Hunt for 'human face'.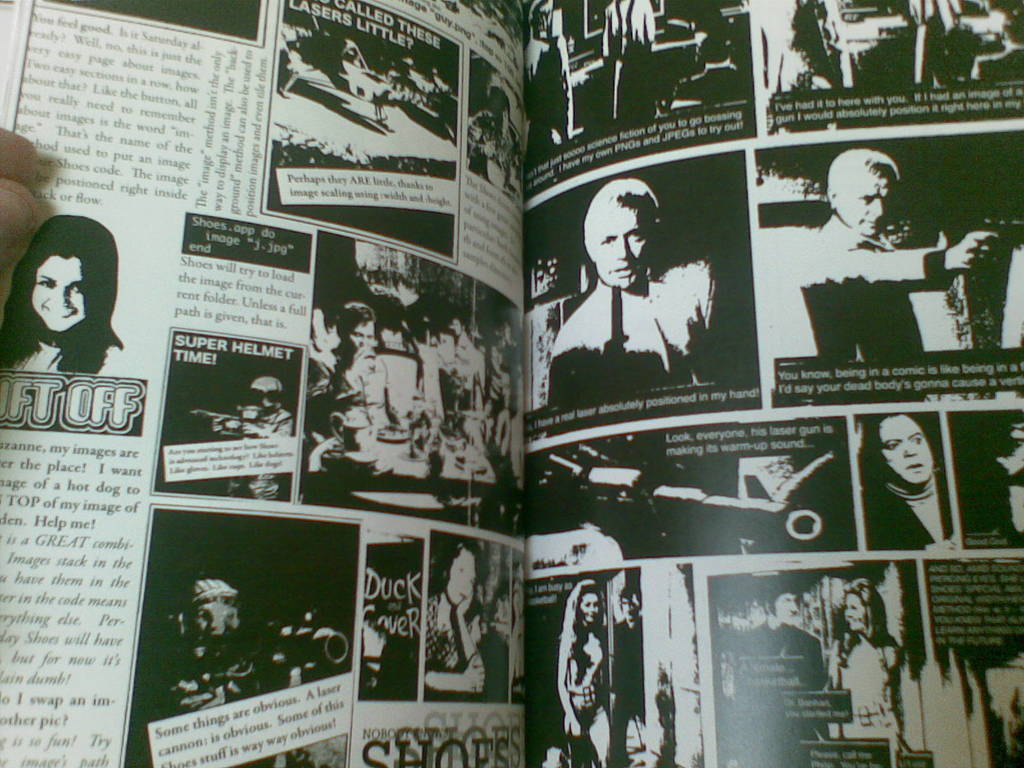
Hunted down at <region>877, 415, 935, 487</region>.
